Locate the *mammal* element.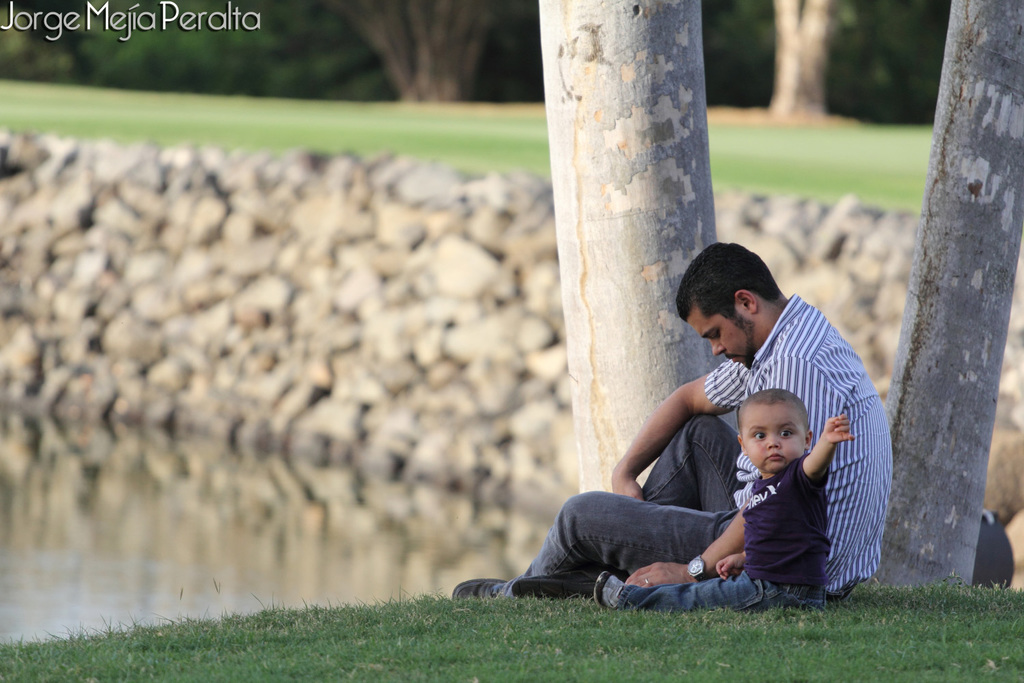
Element bbox: <bbox>594, 388, 855, 613</bbox>.
